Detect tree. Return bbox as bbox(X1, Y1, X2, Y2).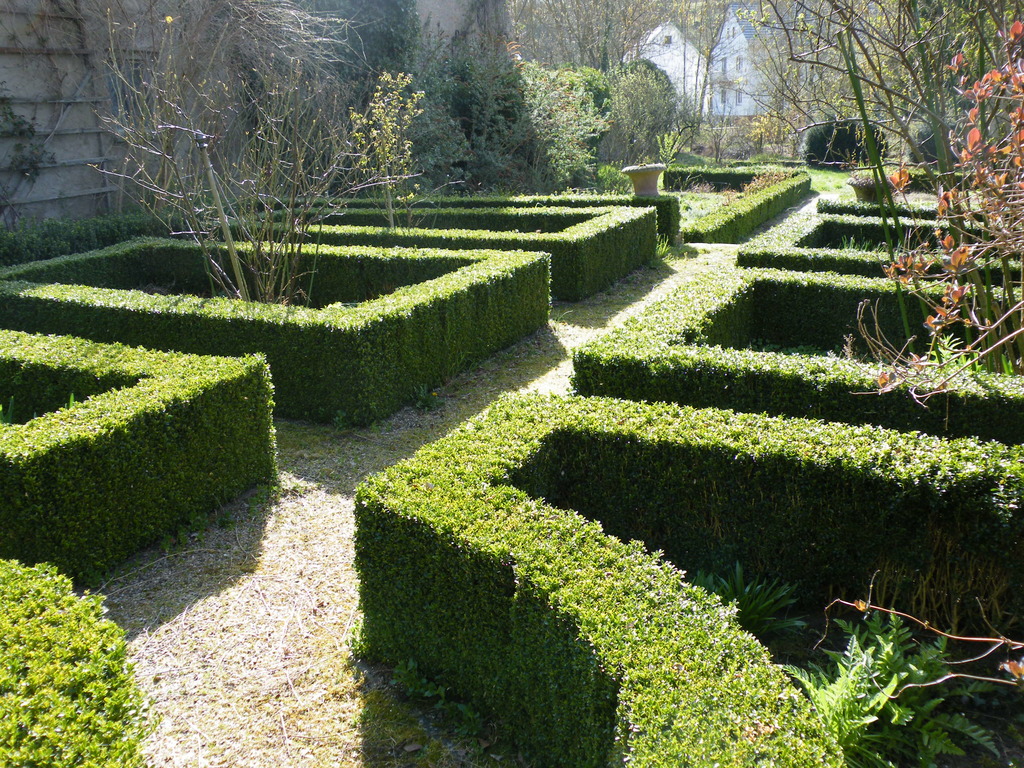
bbox(243, 3, 435, 122).
